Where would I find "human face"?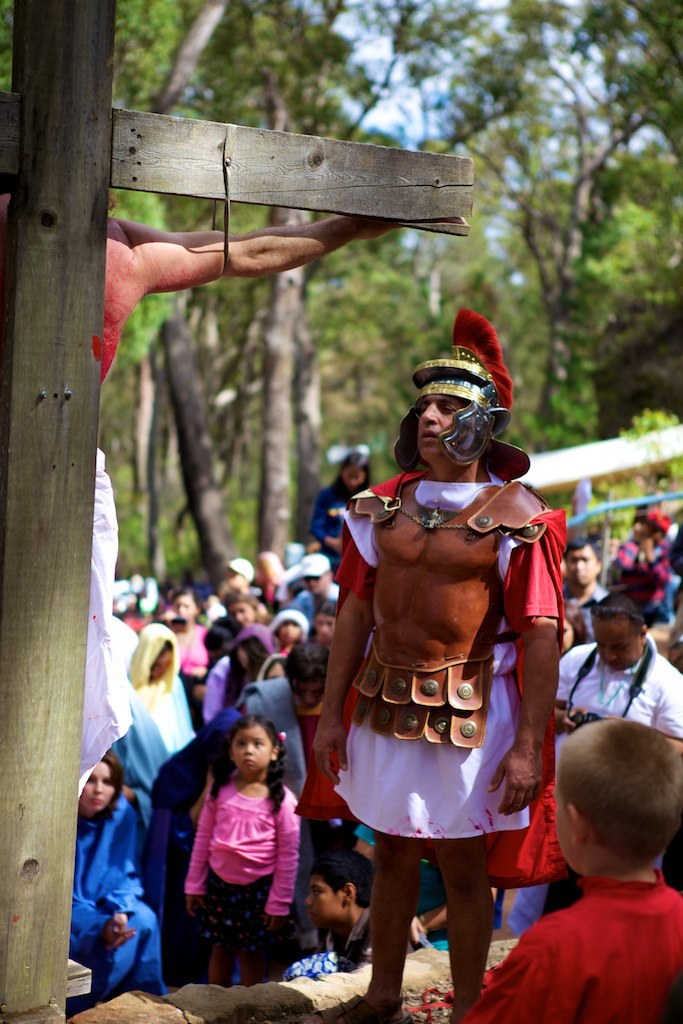
At [409,383,478,471].
